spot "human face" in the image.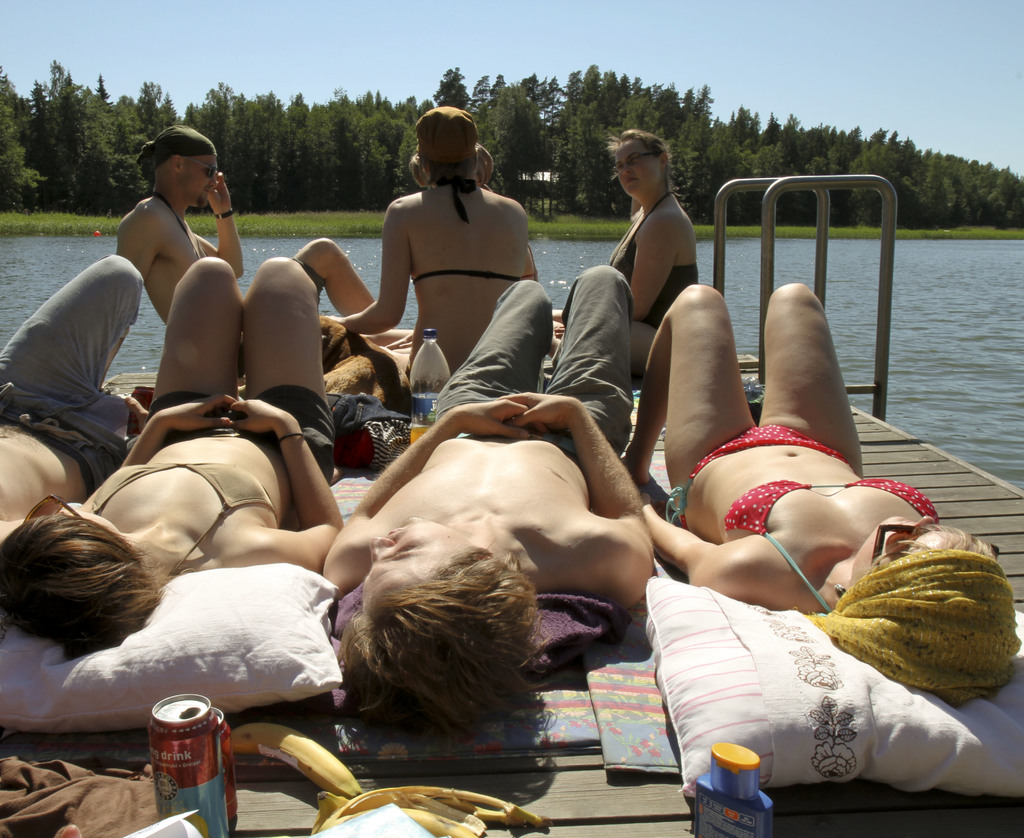
"human face" found at (left=360, top=518, right=474, bottom=602).
